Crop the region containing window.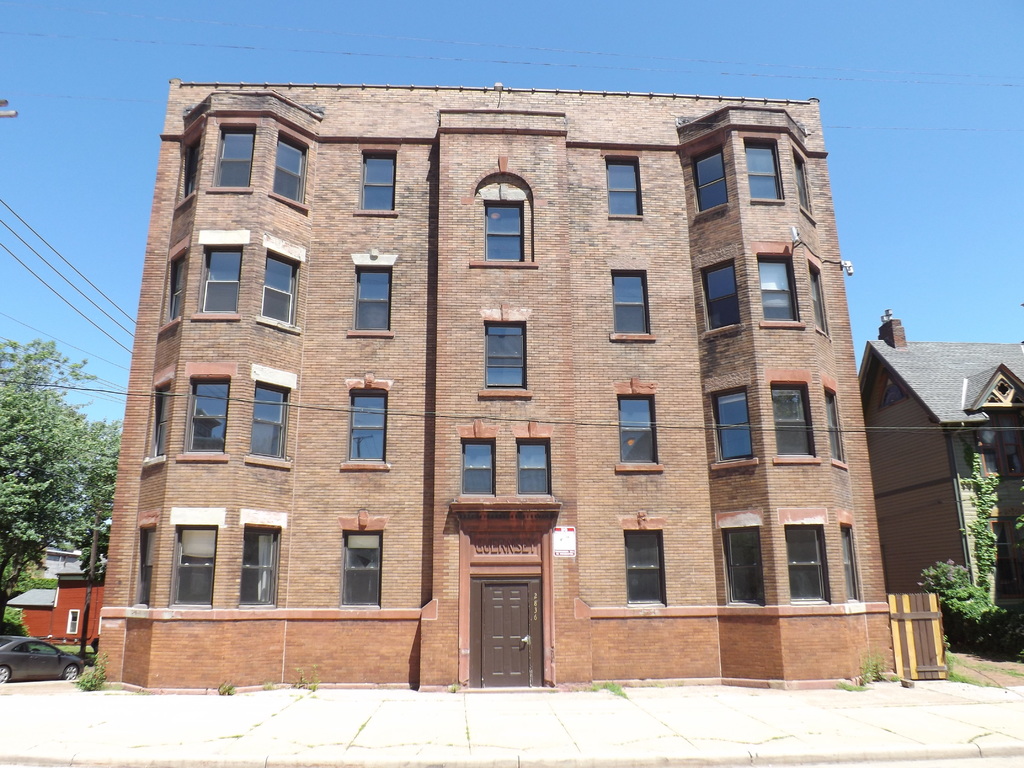
Crop region: {"x1": 361, "y1": 150, "x2": 394, "y2": 210}.
